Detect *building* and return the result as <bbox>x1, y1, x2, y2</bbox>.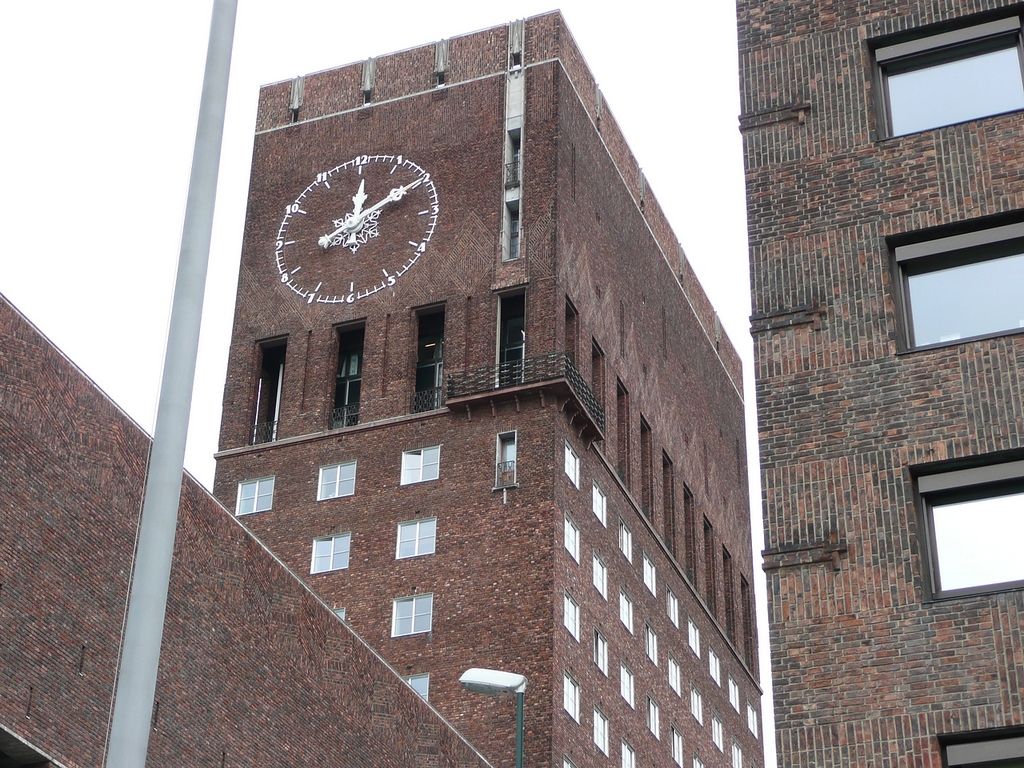
<bbox>0, 288, 498, 767</bbox>.
